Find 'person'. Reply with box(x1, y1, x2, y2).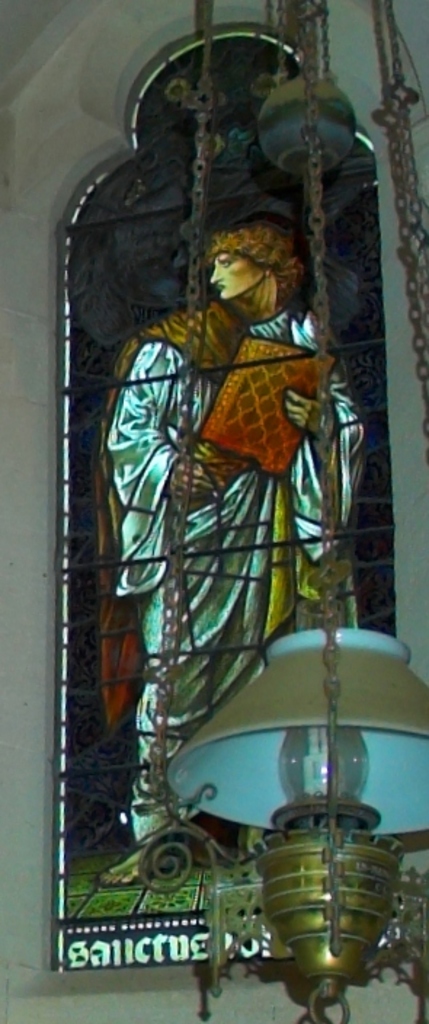
box(87, 220, 374, 881).
